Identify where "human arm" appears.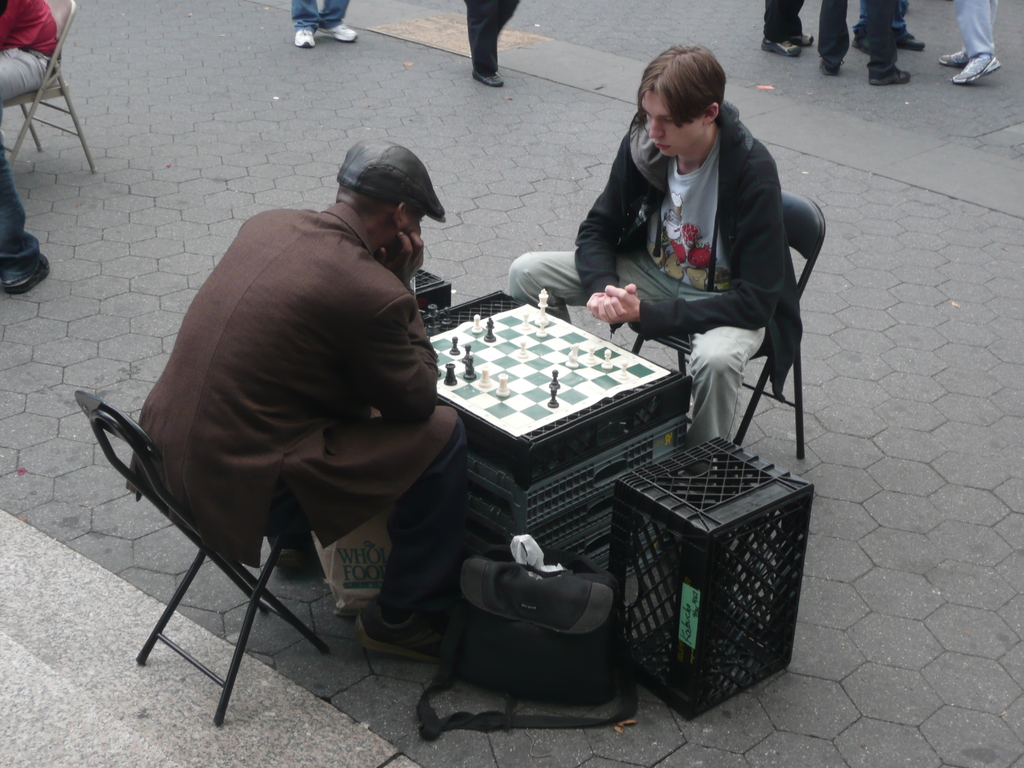
Appears at bbox(592, 187, 785, 333).
